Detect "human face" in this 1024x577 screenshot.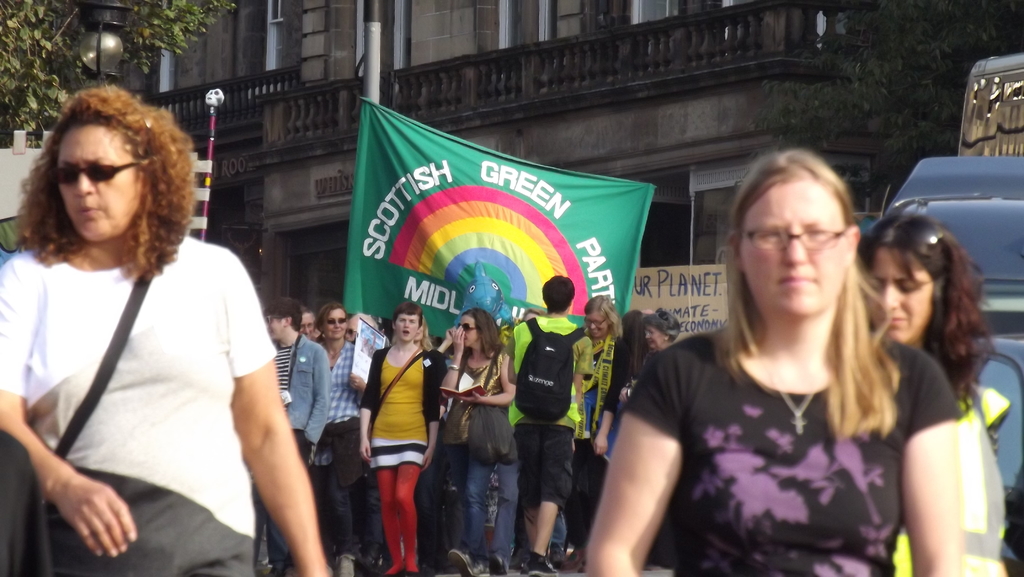
Detection: crop(858, 242, 942, 346).
